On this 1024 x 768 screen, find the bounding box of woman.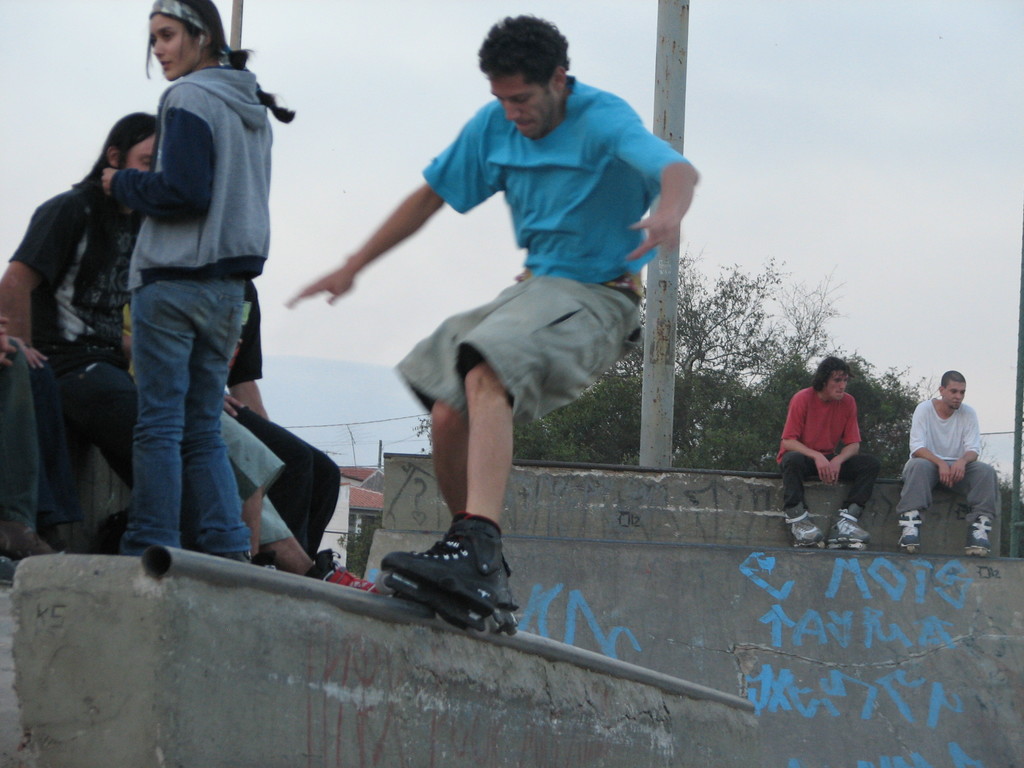
Bounding box: locate(75, 3, 300, 593).
